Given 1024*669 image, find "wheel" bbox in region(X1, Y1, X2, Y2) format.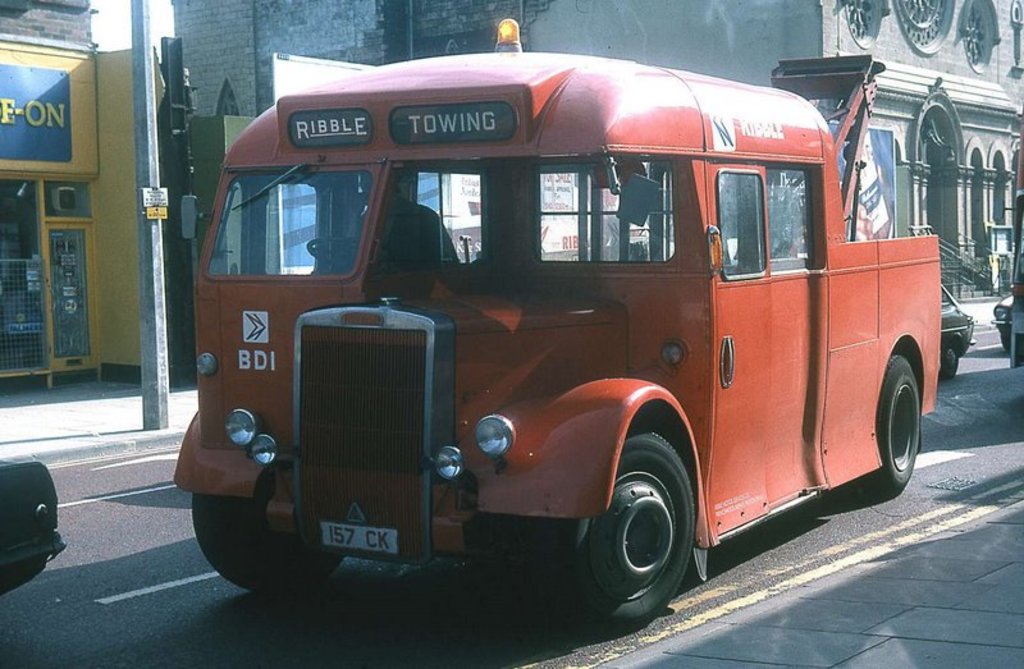
region(306, 234, 361, 266).
